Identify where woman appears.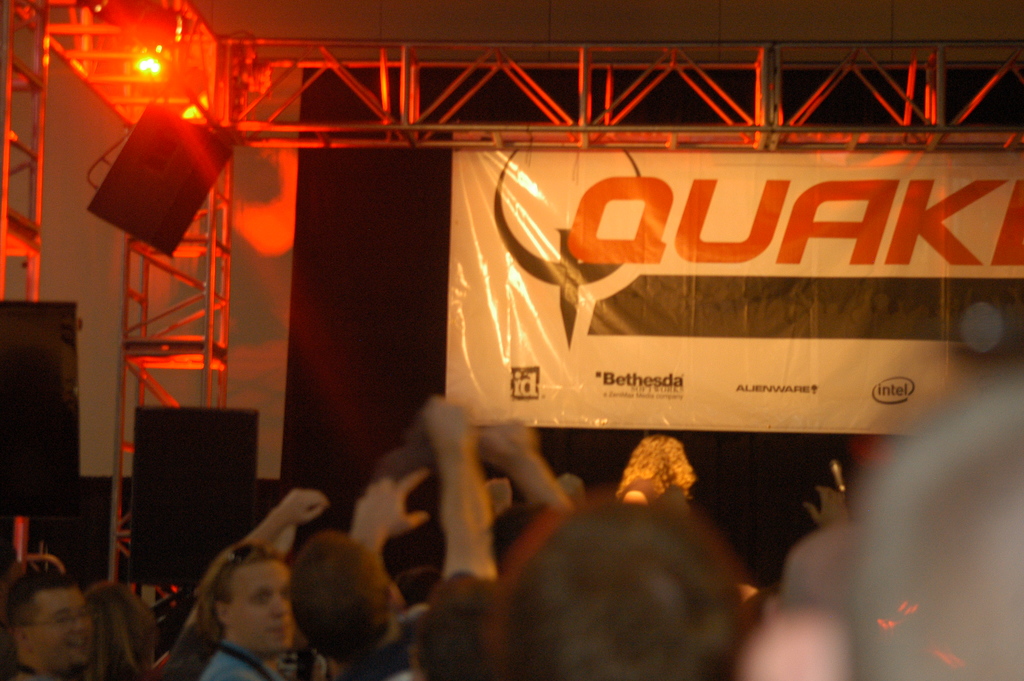
Appears at bbox(84, 591, 163, 680).
